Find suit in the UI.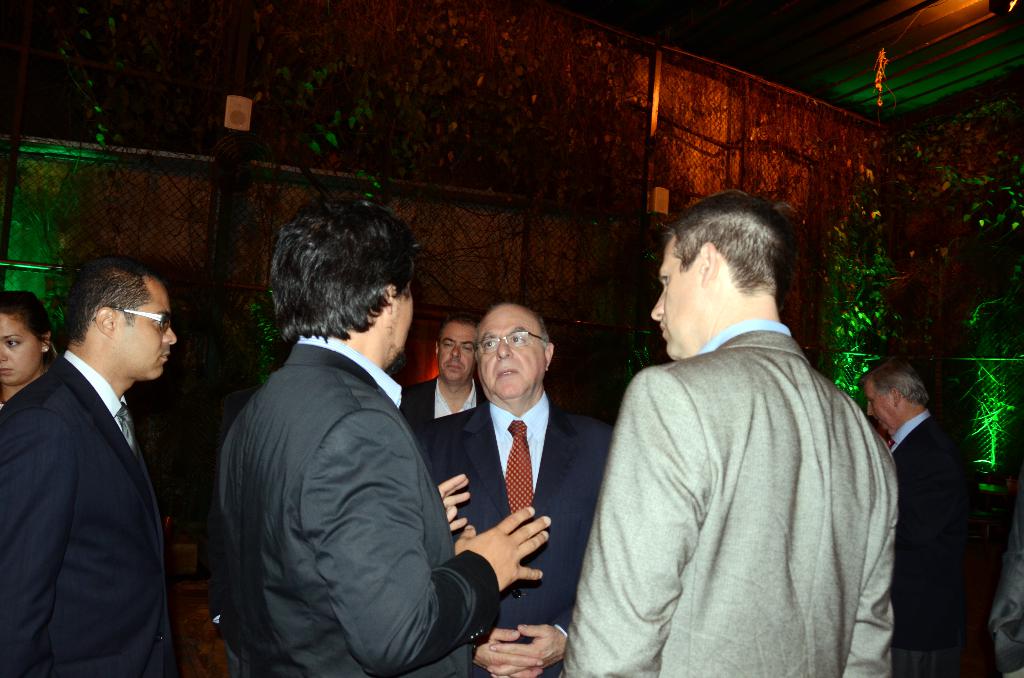
UI element at 563:329:899:677.
